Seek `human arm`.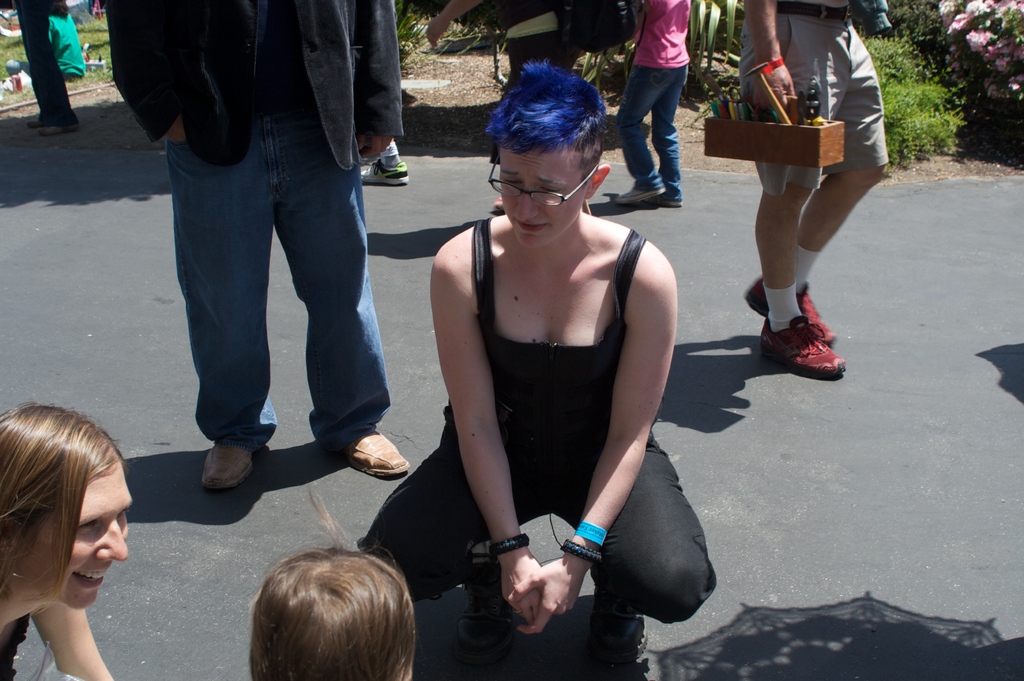
{"left": 342, "top": 0, "right": 409, "bottom": 163}.
